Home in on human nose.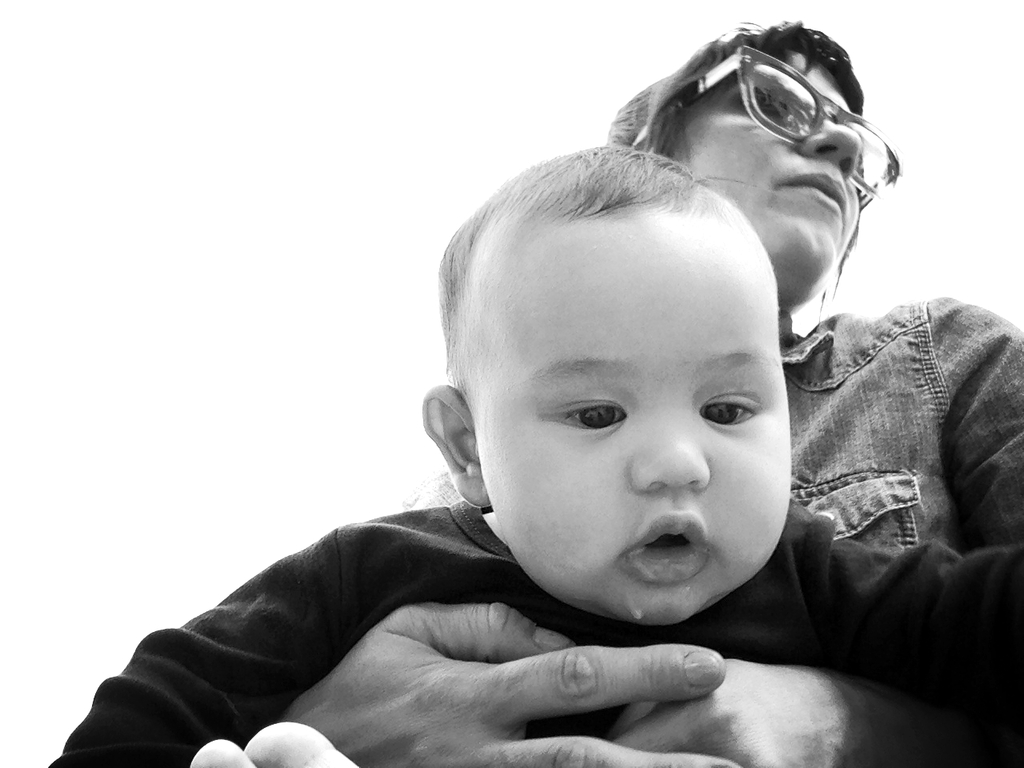
Homed in at 798,110,859,182.
